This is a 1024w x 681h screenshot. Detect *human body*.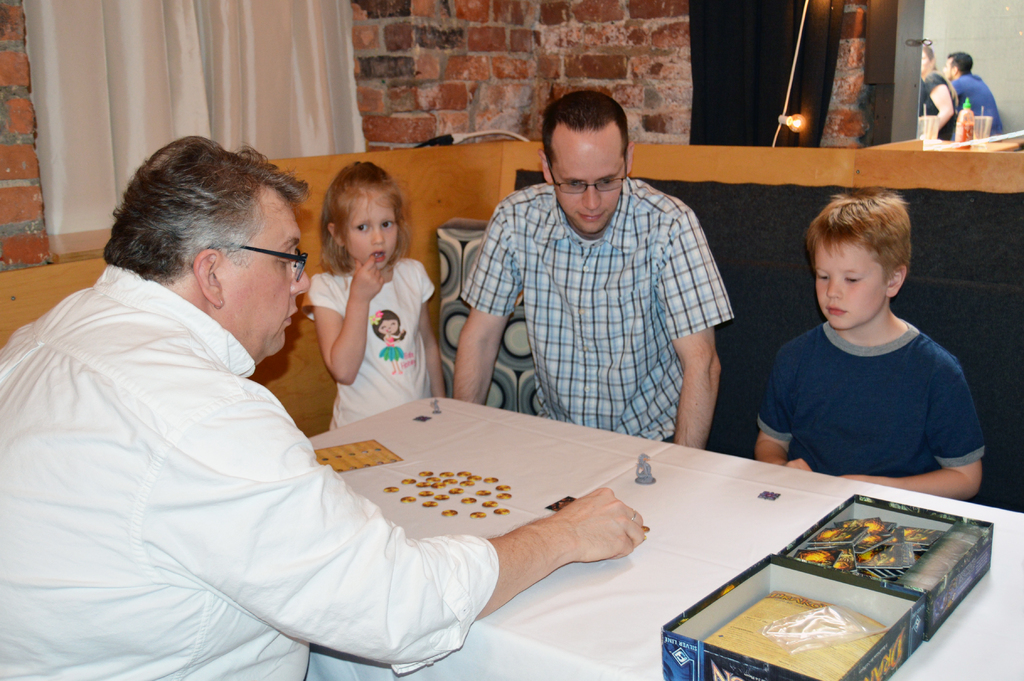
bbox(0, 137, 641, 680).
